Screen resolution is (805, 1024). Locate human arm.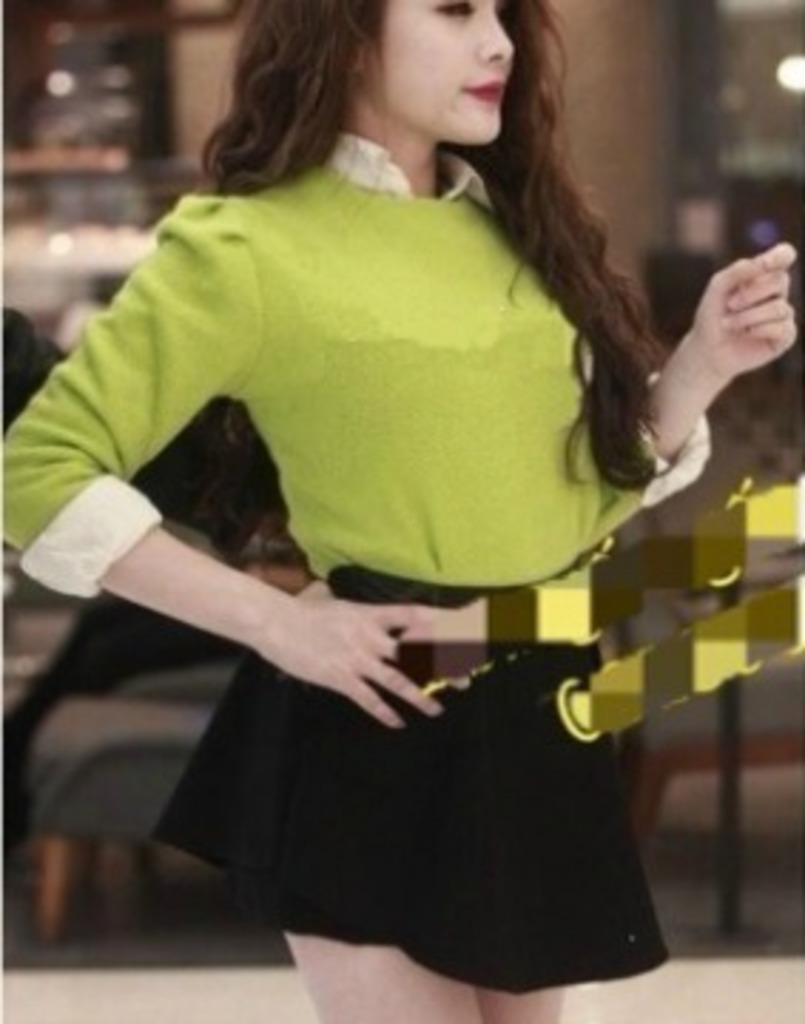
bbox=[634, 213, 779, 486].
